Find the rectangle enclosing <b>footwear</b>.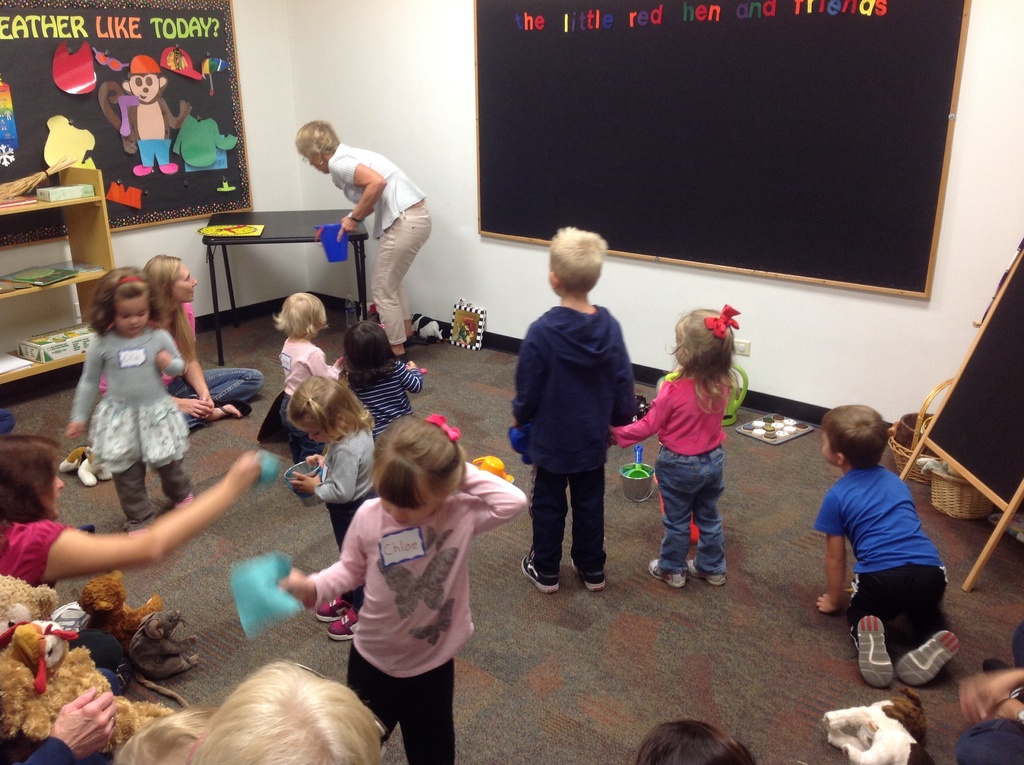
select_region(570, 556, 605, 592).
